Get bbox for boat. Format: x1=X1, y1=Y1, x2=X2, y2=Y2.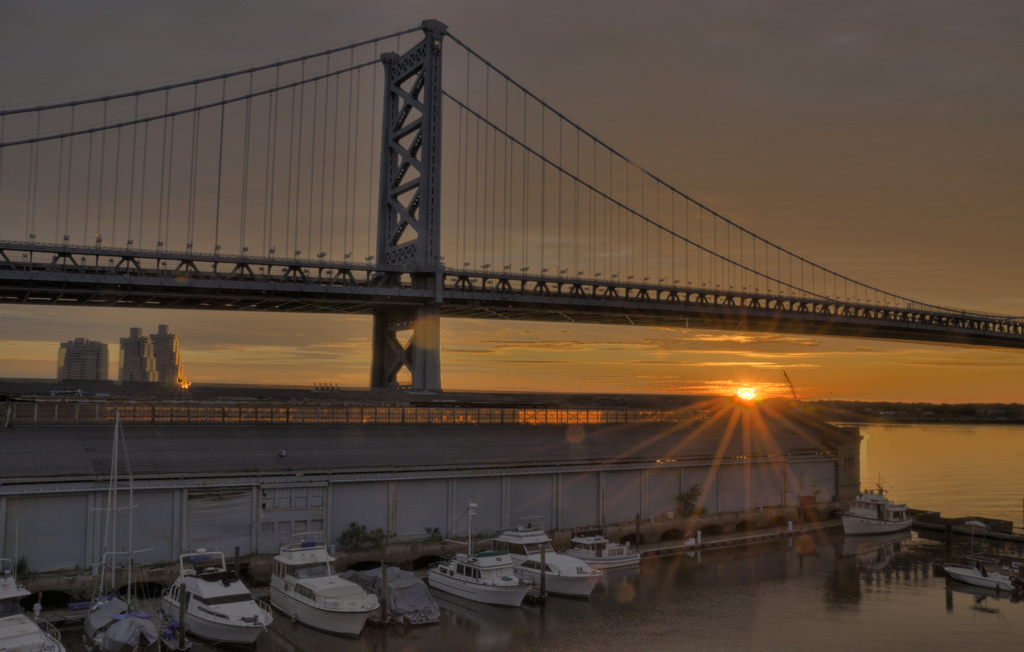
x1=168, y1=550, x2=273, y2=639.
